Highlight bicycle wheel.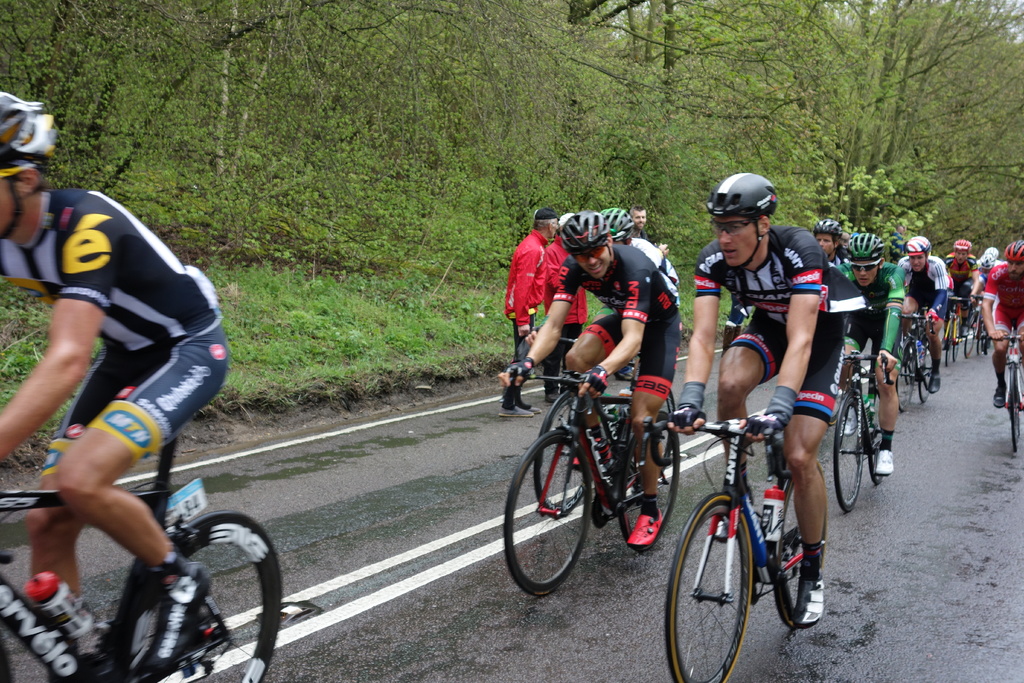
Highlighted region: region(899, 347, 914, 409).
